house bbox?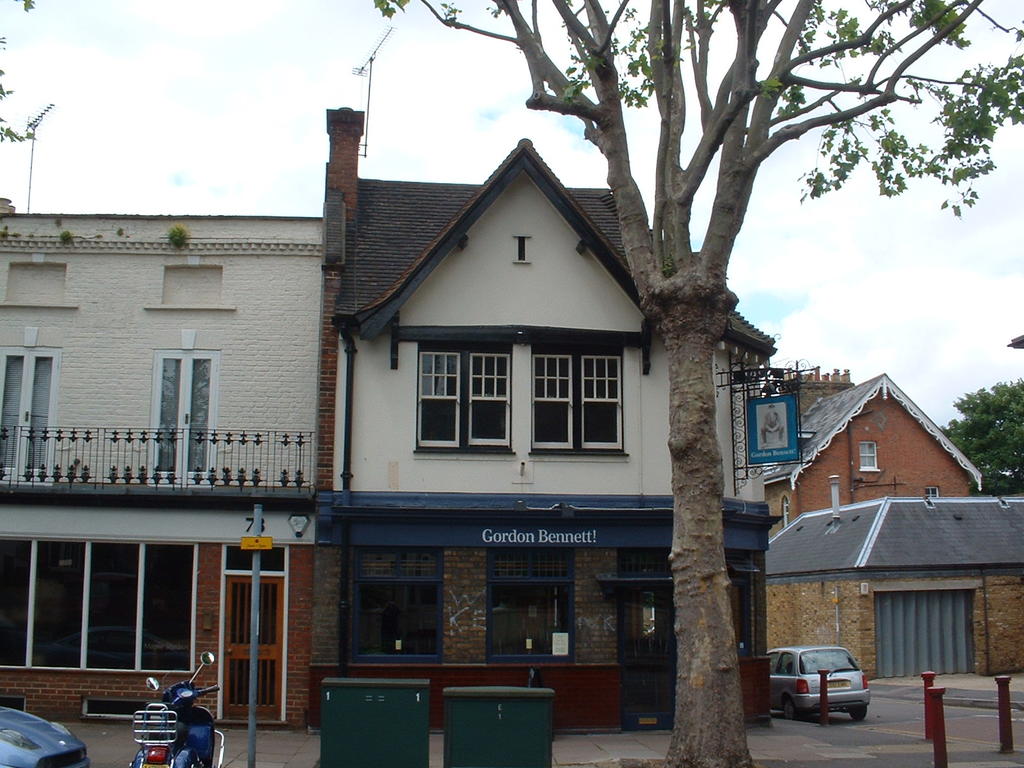
left=5, top=101, right=781, bottom=737
